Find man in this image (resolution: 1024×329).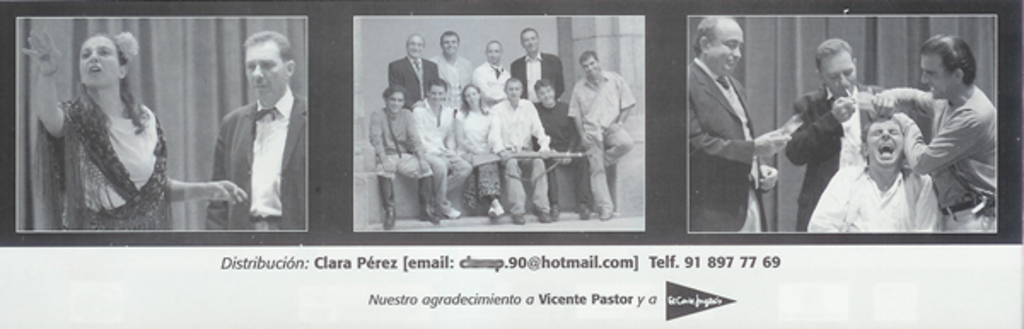
Rect(867, 32, 1000, 237).
